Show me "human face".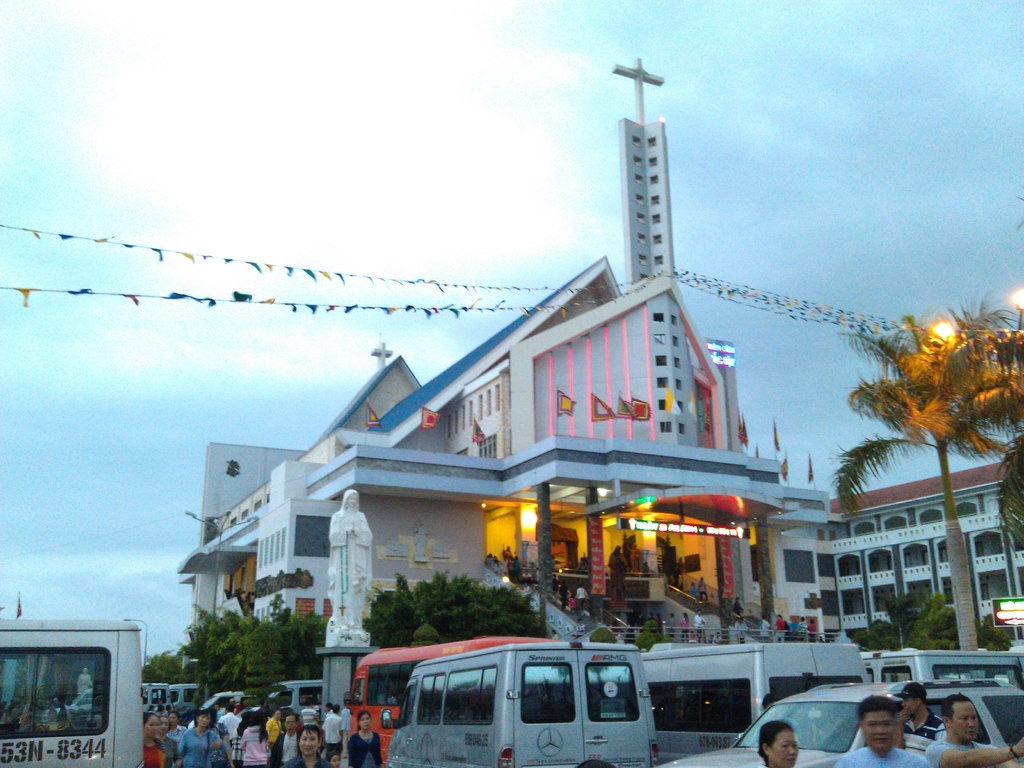
"human face" is here: bbox=[300, 729, 317, 755].
